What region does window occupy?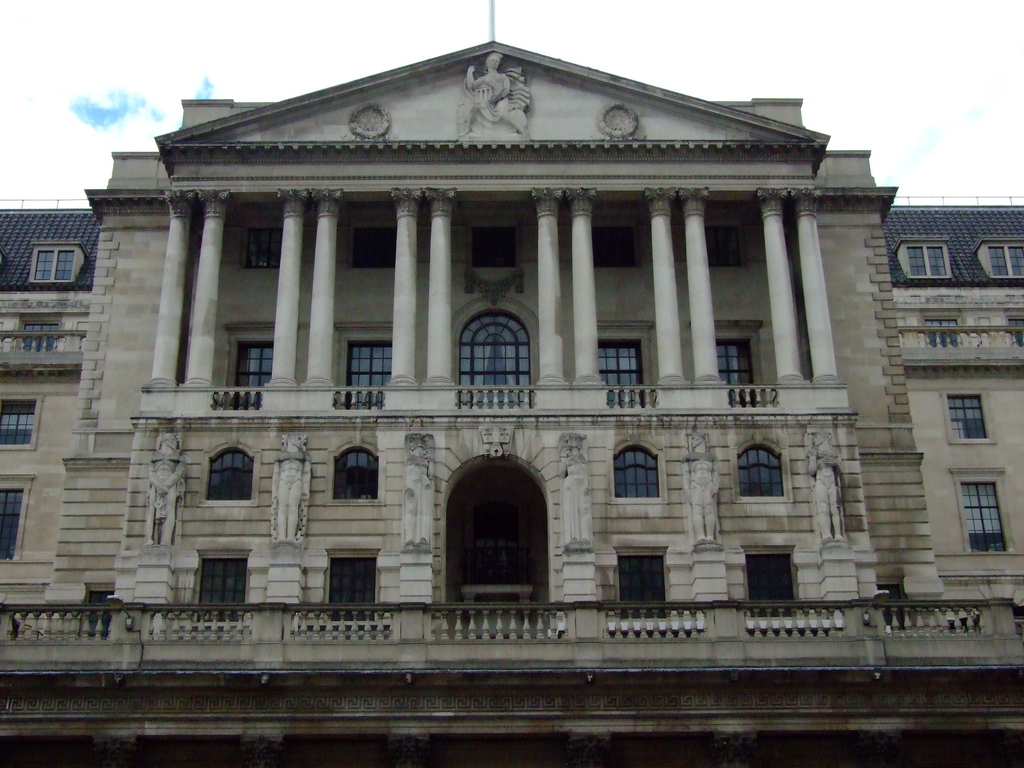
bbox=[1, 399, 38, 454].
